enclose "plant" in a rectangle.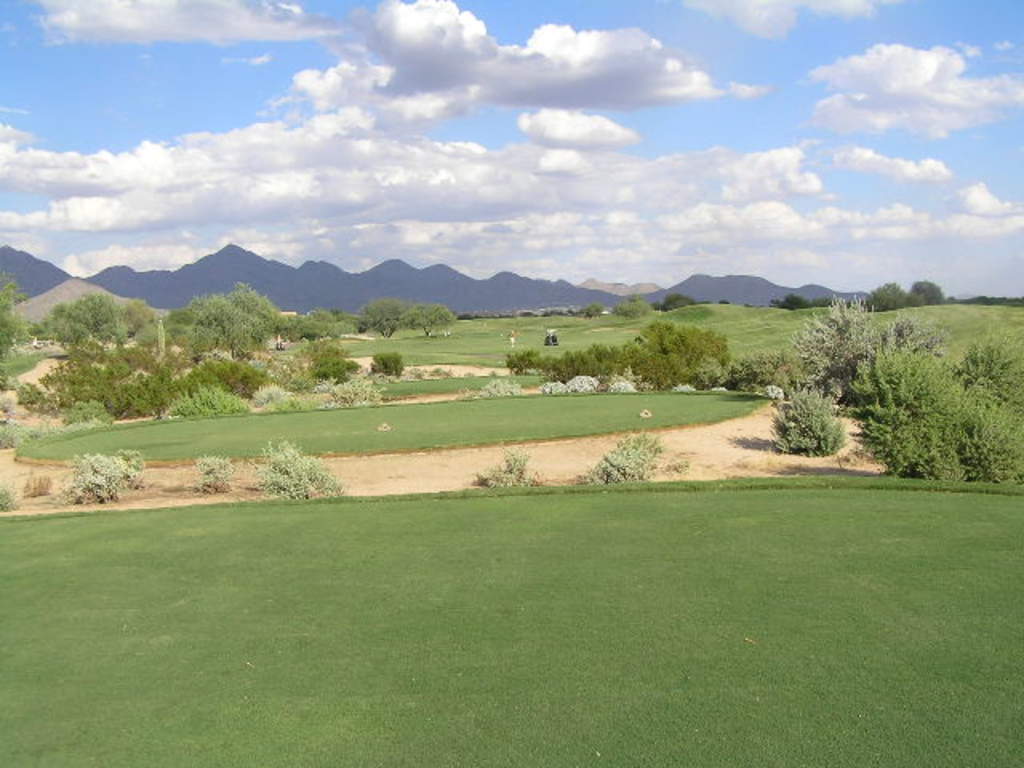
[770,395,843,454].
